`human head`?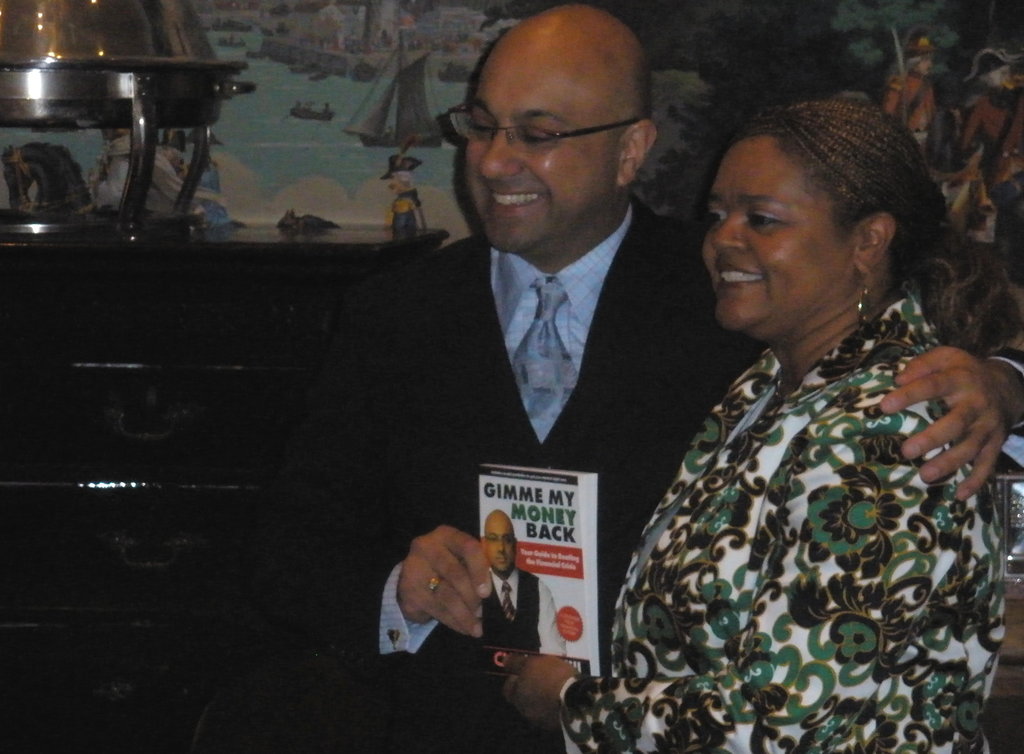
463 0 658 254
